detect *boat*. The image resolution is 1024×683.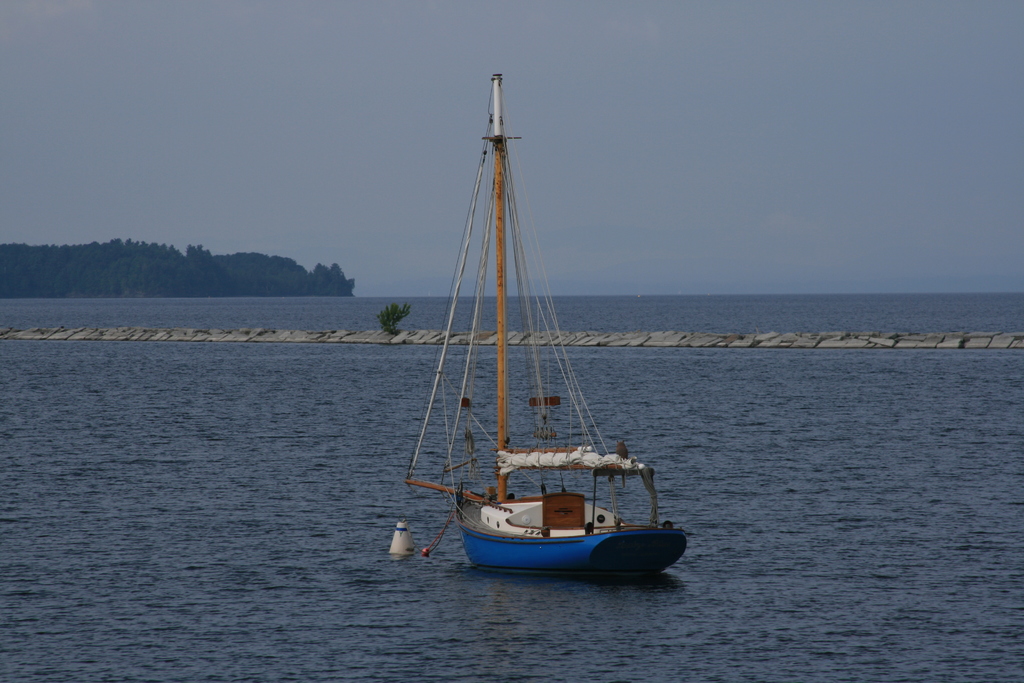
381/67/686/601.
